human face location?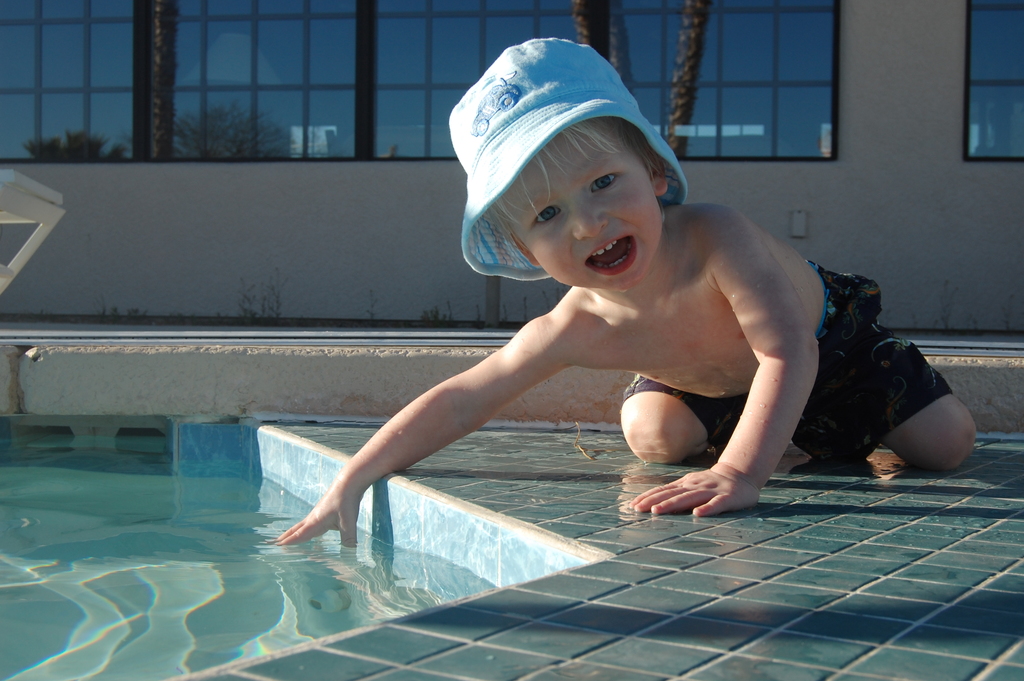
496, 125, 664, 290
